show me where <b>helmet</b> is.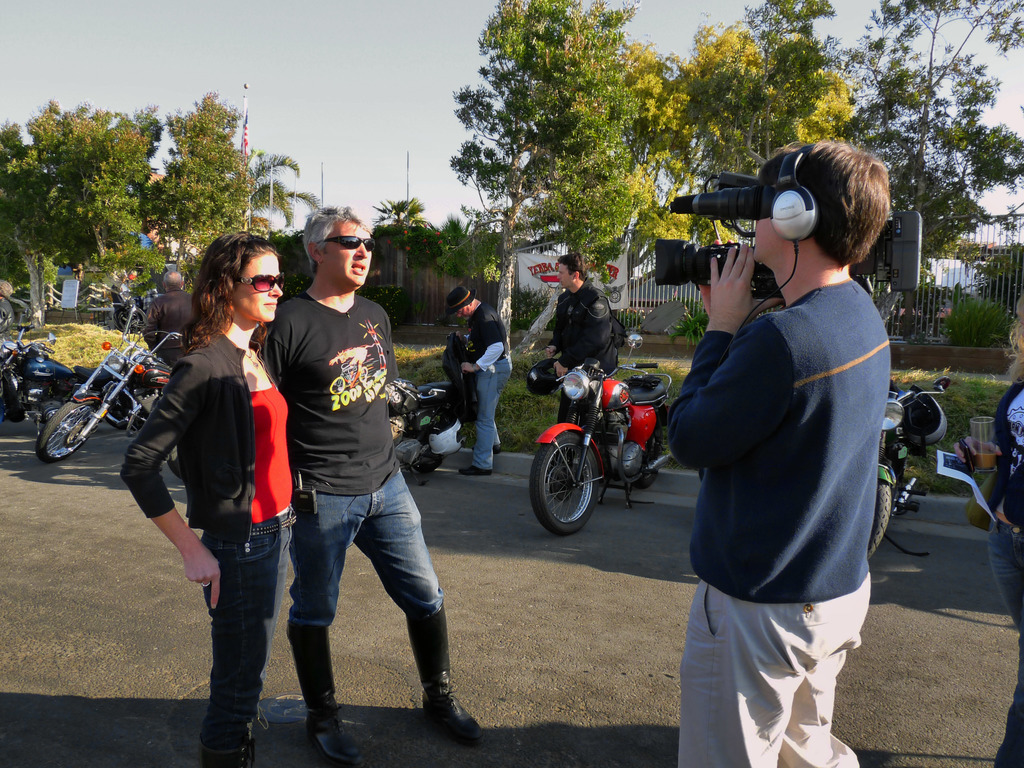
<b>helmet</b> is at <bbox>528, 358, 566, 397</bbox>.
